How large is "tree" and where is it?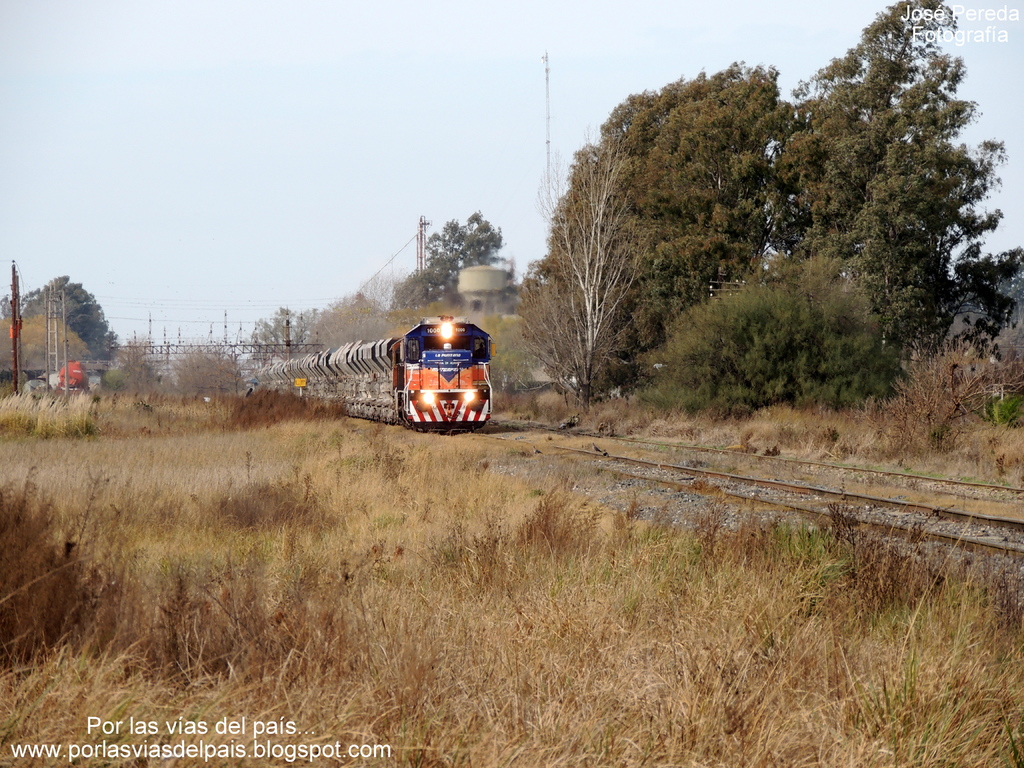
Bounding box: bbox=[240, 298, 314, 364].
